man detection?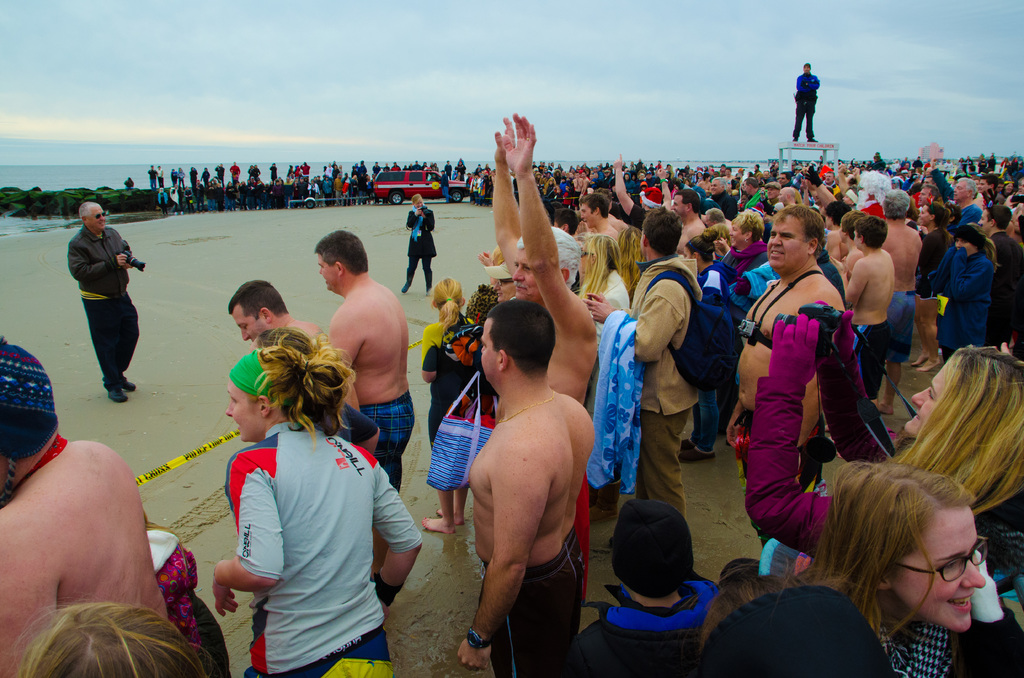
(458,300,604,677)
